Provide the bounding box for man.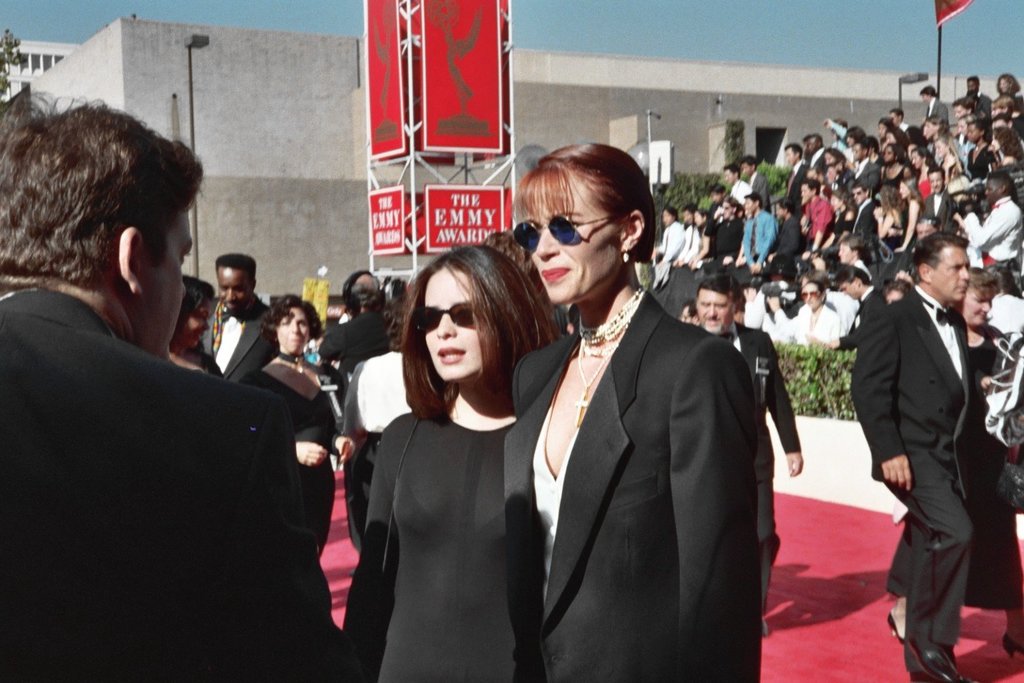
950:167:1023:279.
